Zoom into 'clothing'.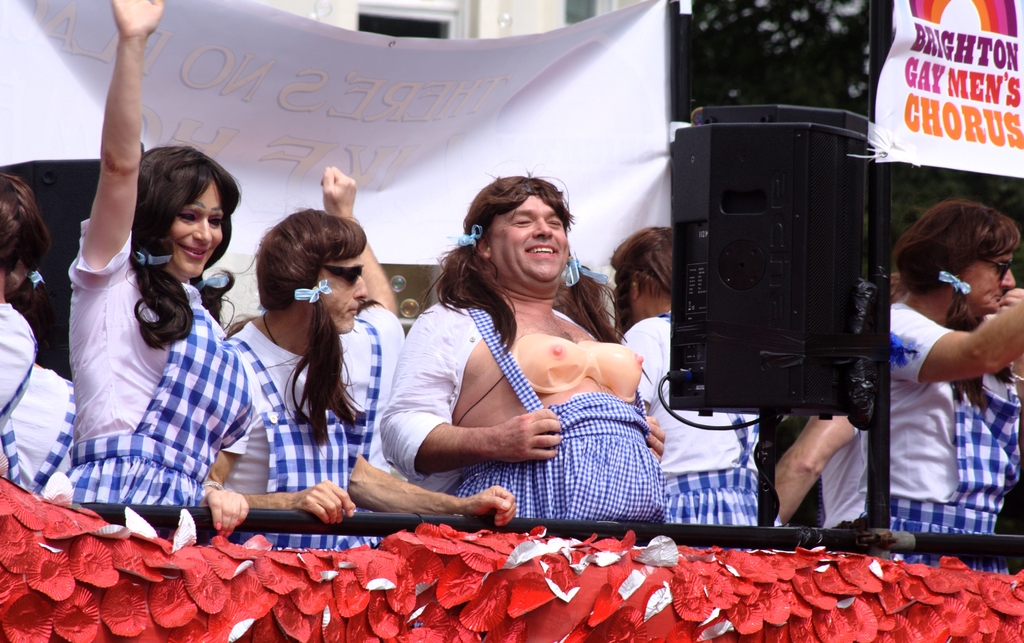
Zoom target: 3/360/78/505.
